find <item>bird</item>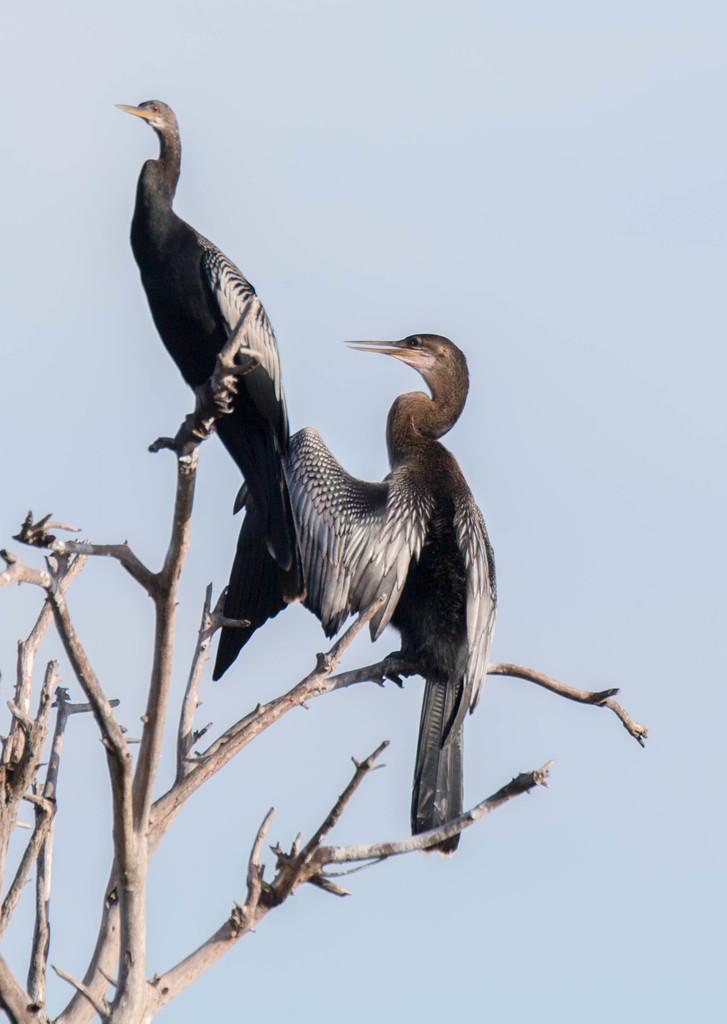
129,86,310,511
